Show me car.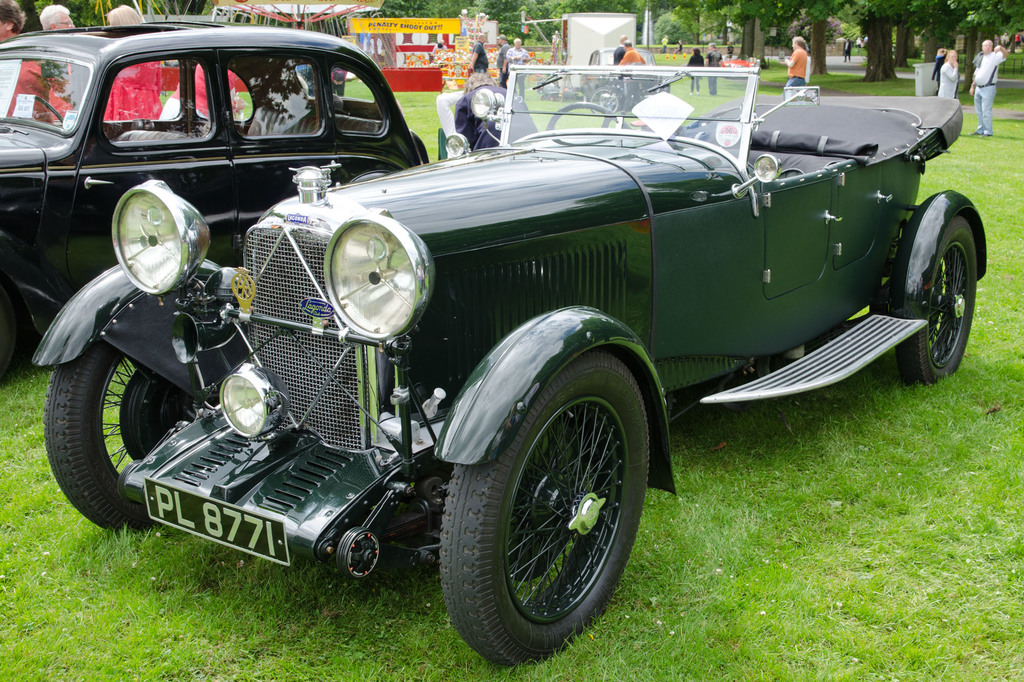
car is here: (left=31, top=68, right=989, bottom=660).
